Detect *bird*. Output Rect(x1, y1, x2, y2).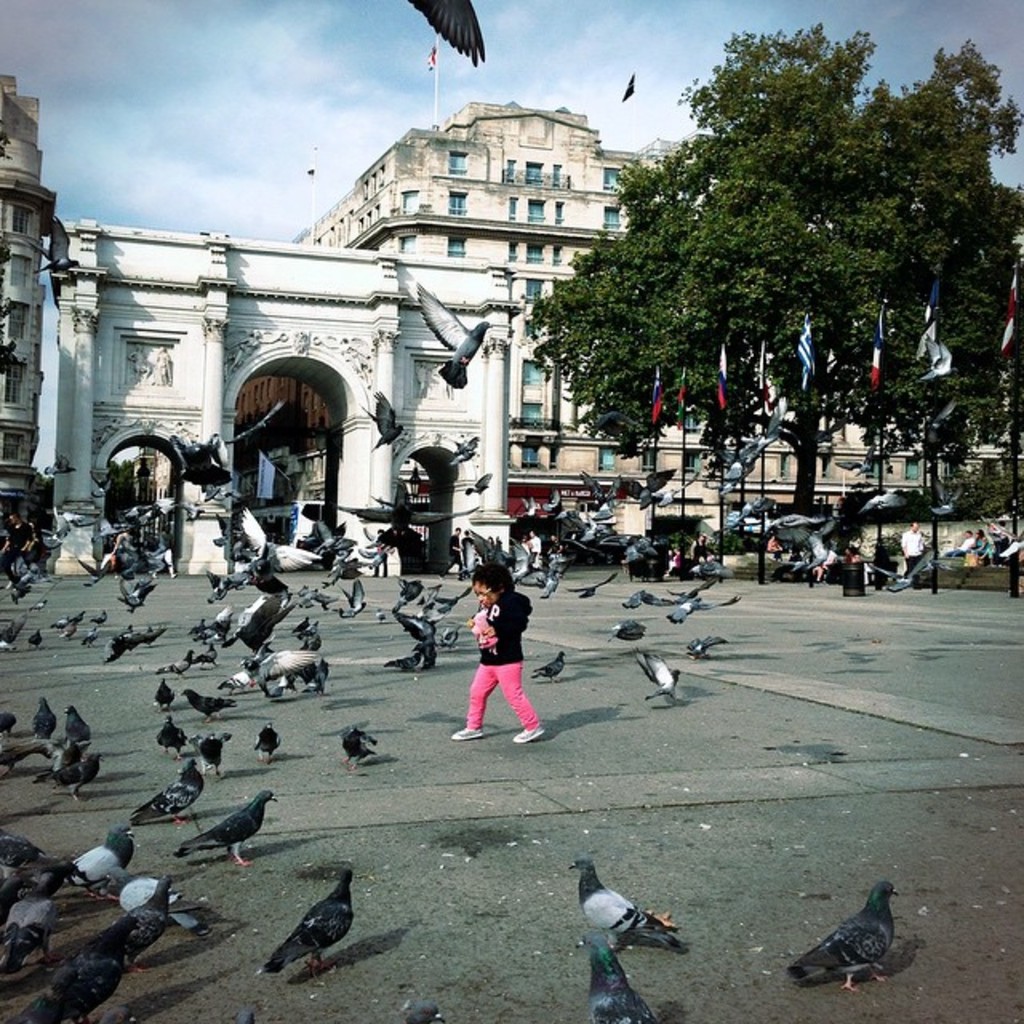
Rect(534, 648, 566, 680).
